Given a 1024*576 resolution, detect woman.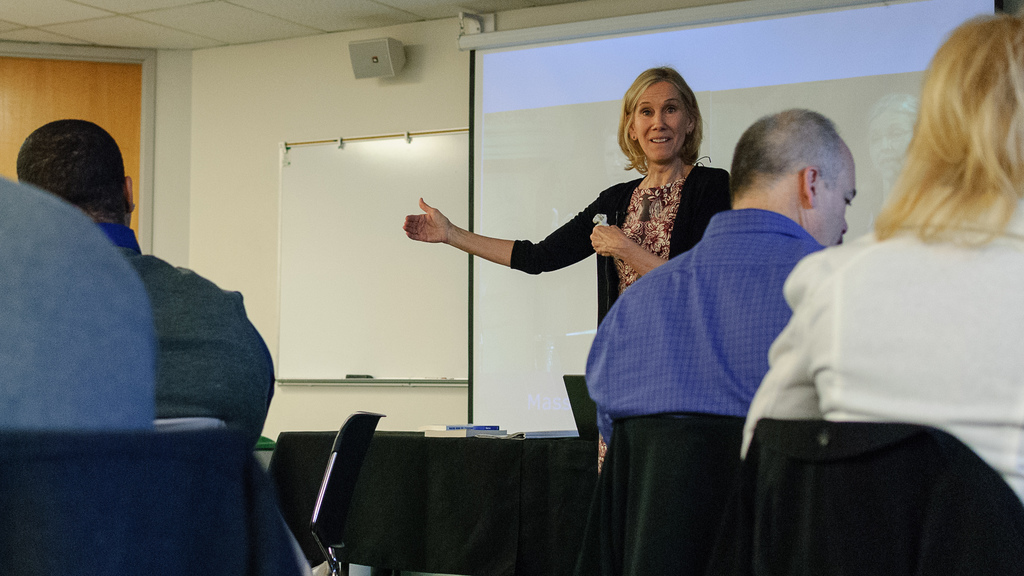
739,12,1023,502.
